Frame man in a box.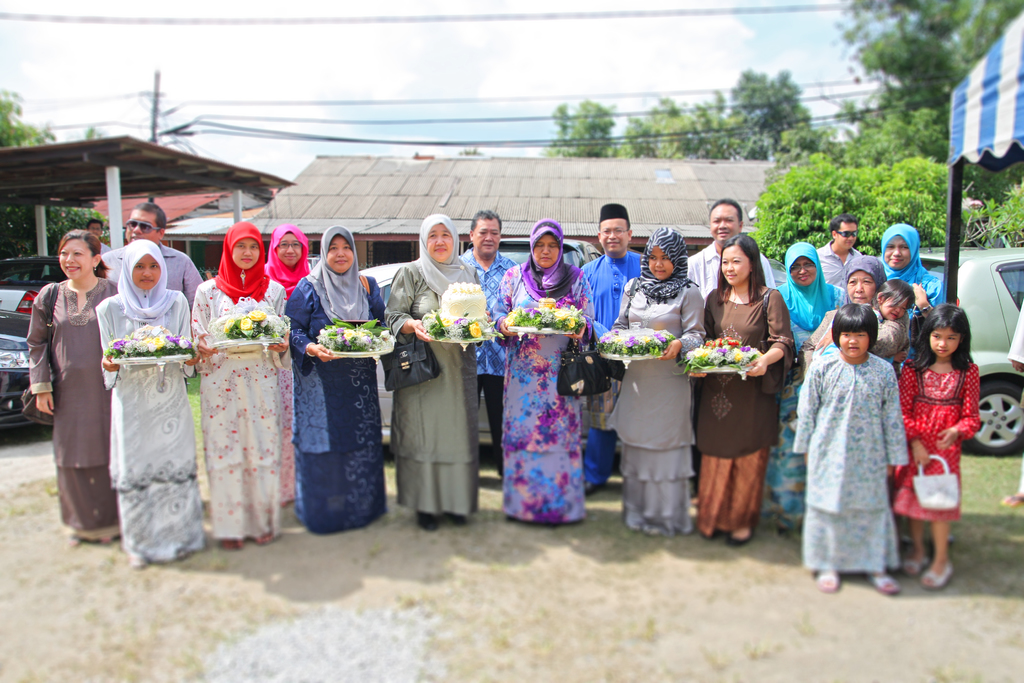
x1=684 y1=199 x2=776 y2=302.
